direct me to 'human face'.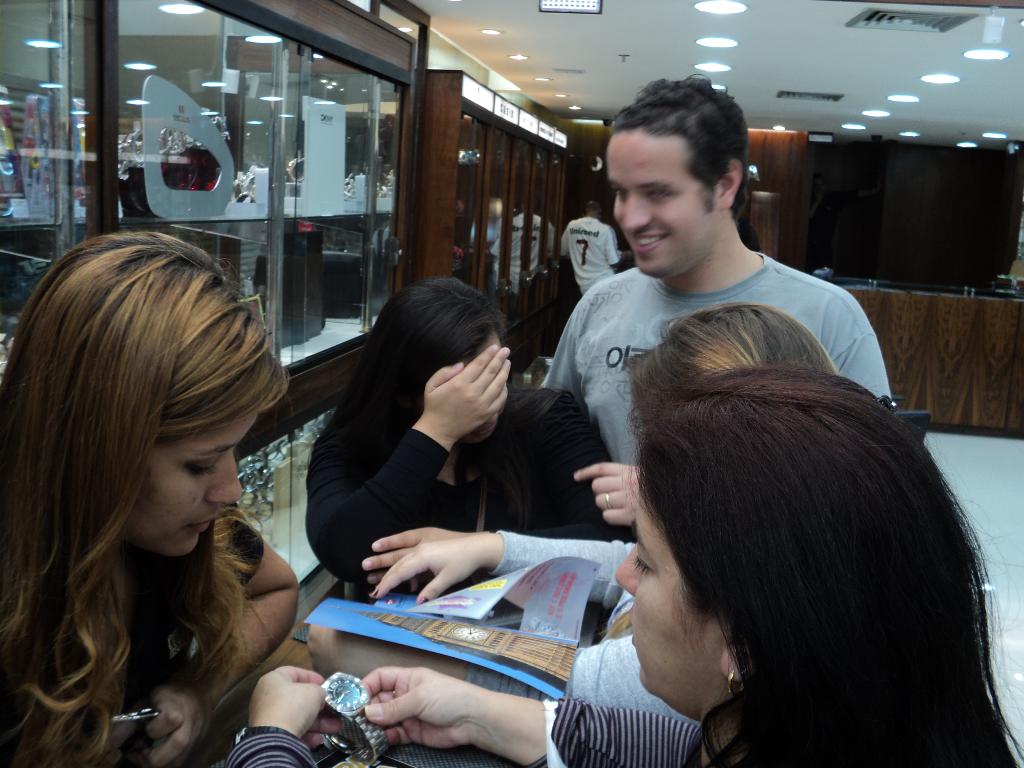
Direction: bbox(457, 329, 524, 444).
